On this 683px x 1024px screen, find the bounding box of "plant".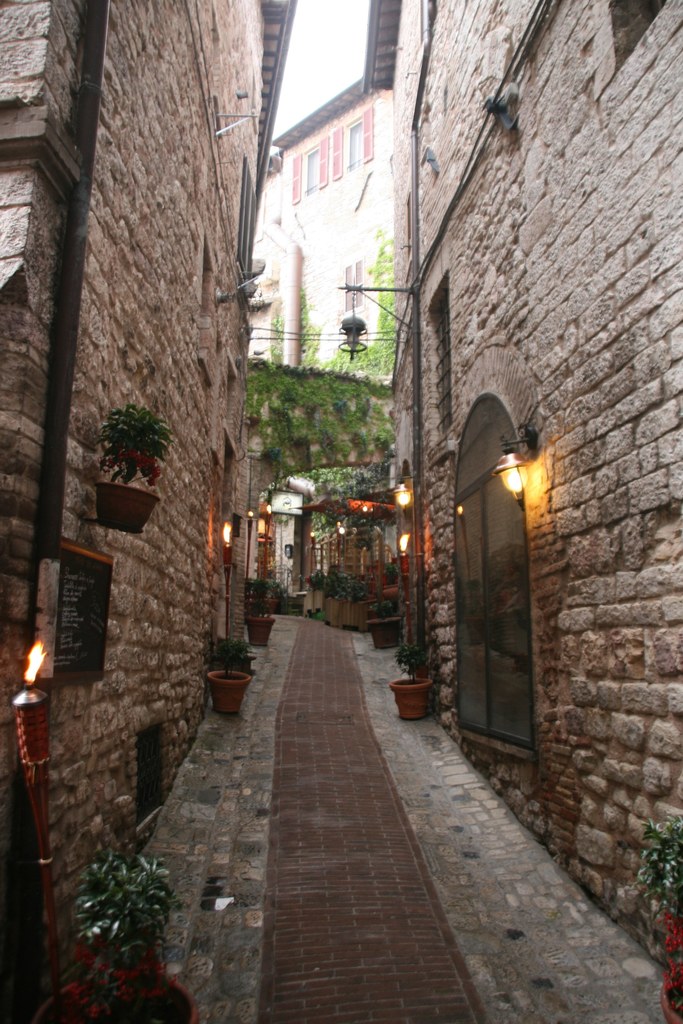
Bounding box: 246,579,272,619.
